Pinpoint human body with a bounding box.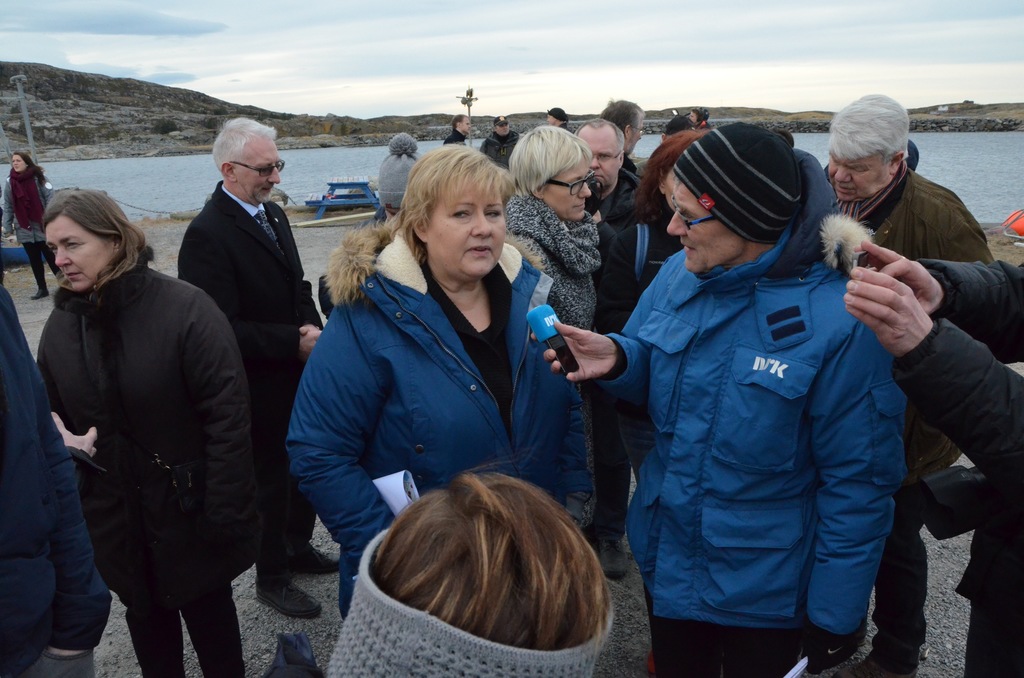
x1=0 y1=278 x2=109 y2=677.
